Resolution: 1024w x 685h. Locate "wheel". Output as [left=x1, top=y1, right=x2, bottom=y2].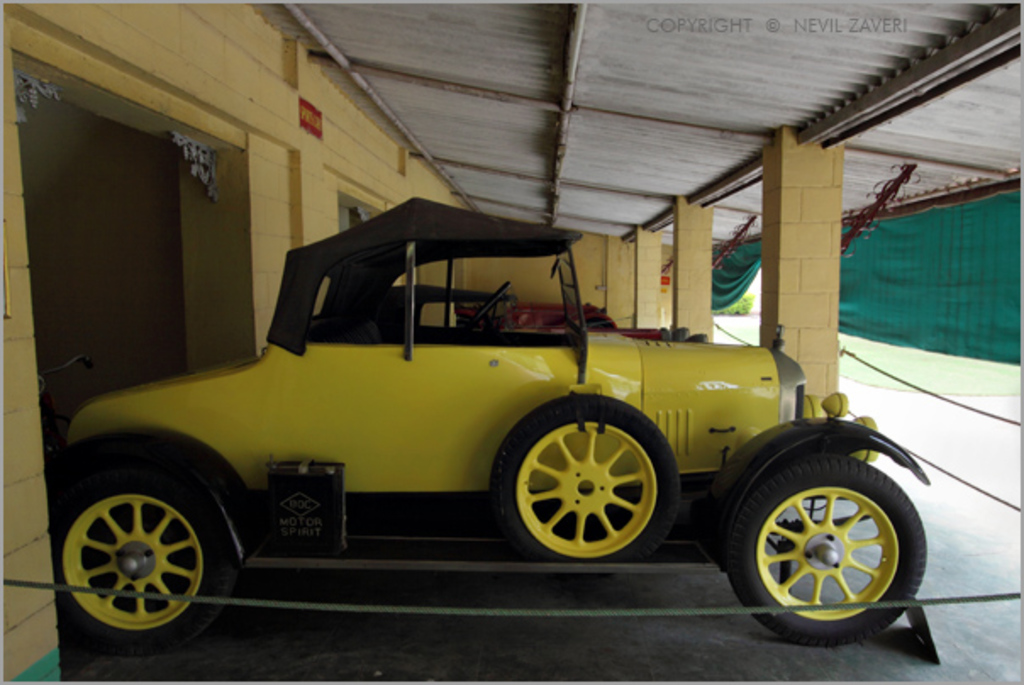
[left=487, top=390, right=678, bottom=563].
